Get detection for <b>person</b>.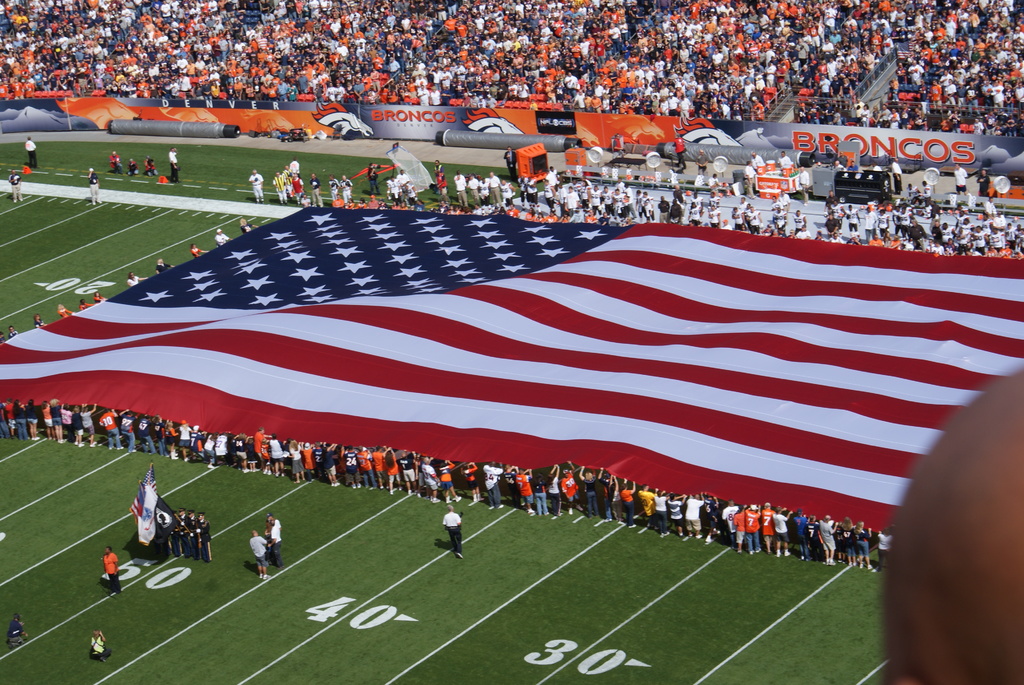
Detection: [35,308,47,331].
